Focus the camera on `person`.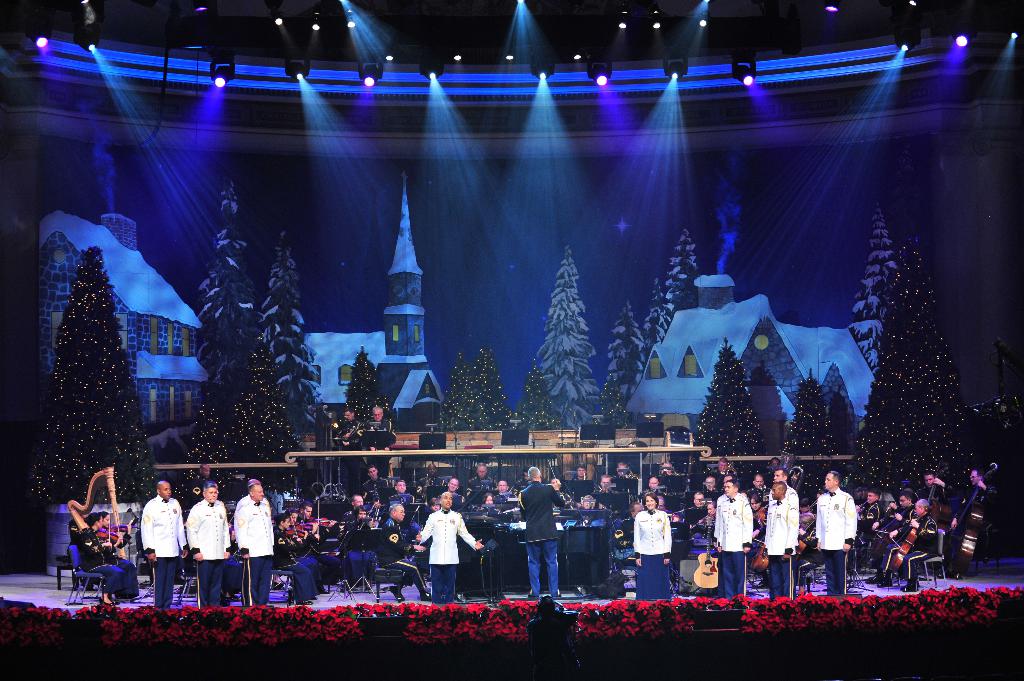
Focus region: x1=296 y1=511 x2=334 y2=549.
